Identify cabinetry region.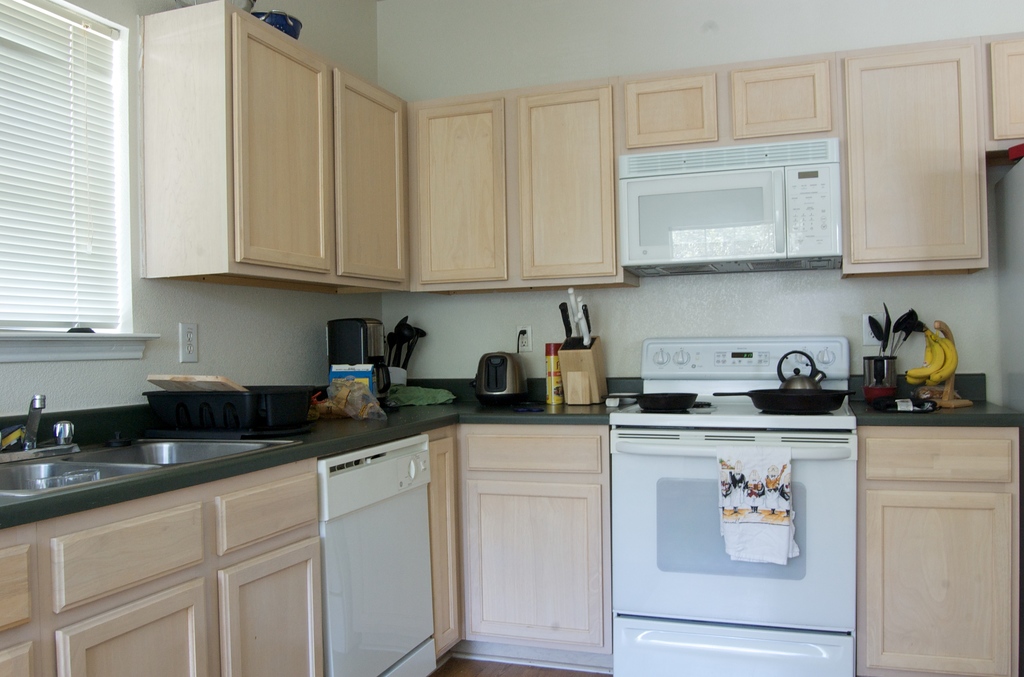
Region: <box>385,93,634,298</box>.
